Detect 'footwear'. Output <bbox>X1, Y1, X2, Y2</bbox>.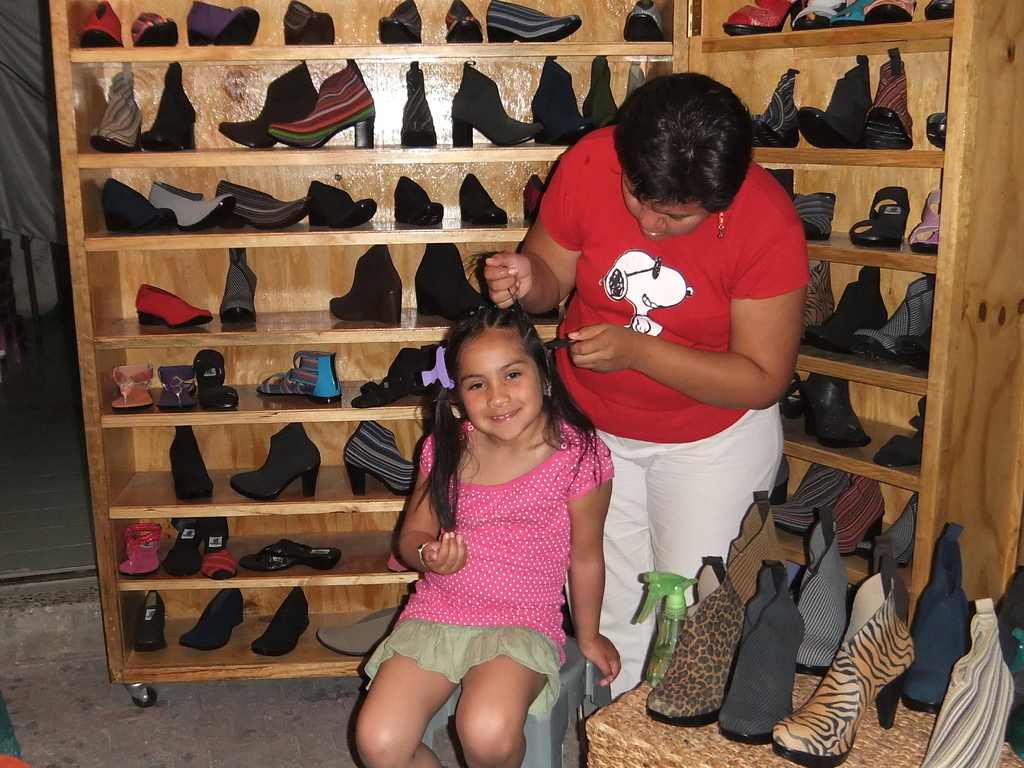
<bbox>486, 0, 583, 42</bbox>.
